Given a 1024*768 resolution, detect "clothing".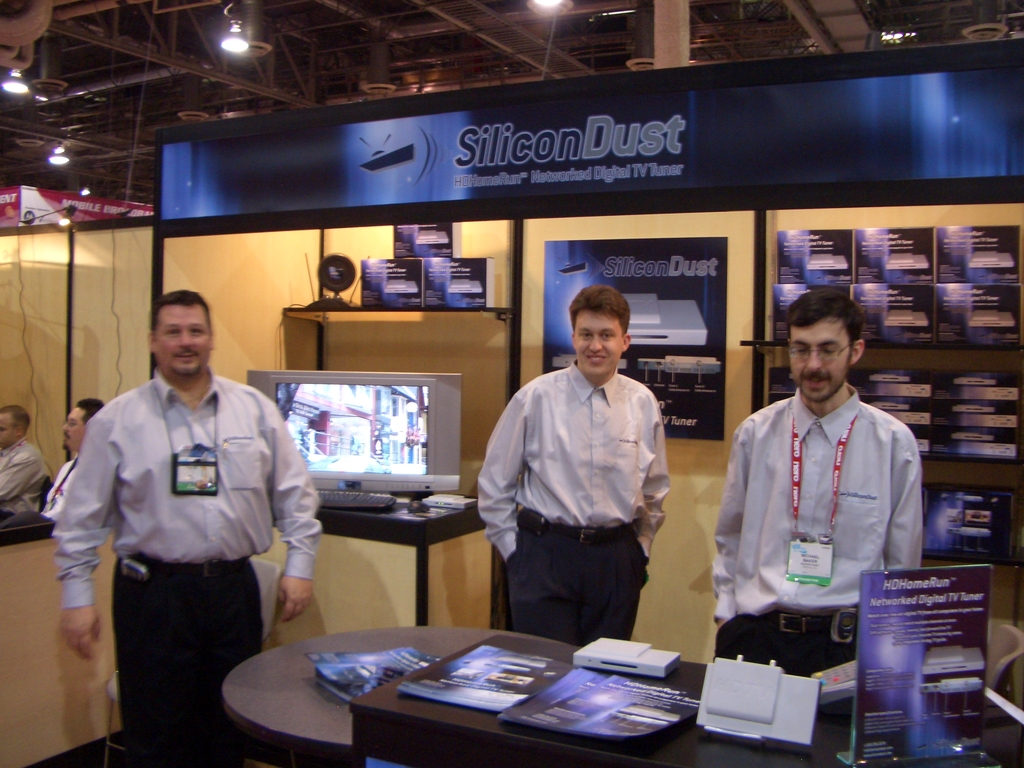
[705,378,927,625].
